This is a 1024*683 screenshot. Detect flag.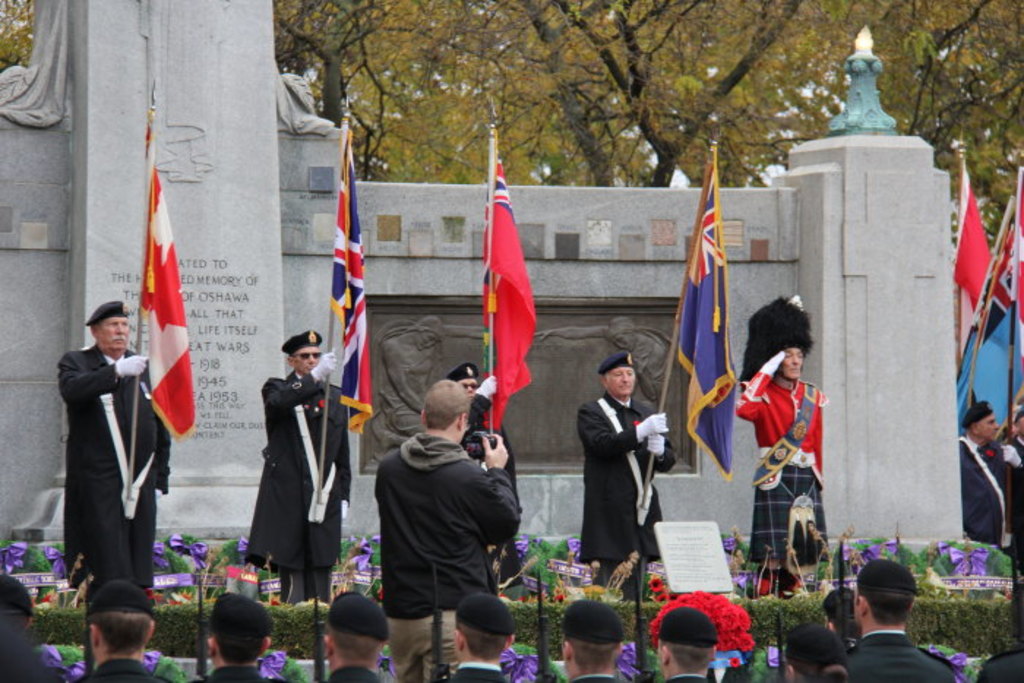
locate(136, 108, 197, 445).
